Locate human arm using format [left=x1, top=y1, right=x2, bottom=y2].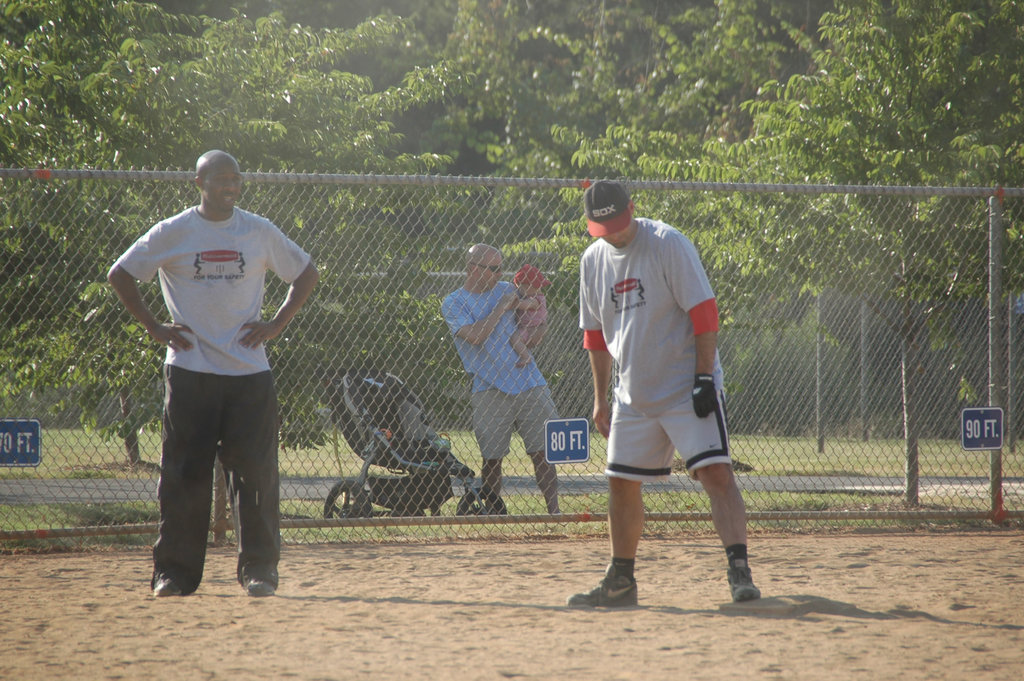
[left=586, top=243, right=612, bottom=440].
